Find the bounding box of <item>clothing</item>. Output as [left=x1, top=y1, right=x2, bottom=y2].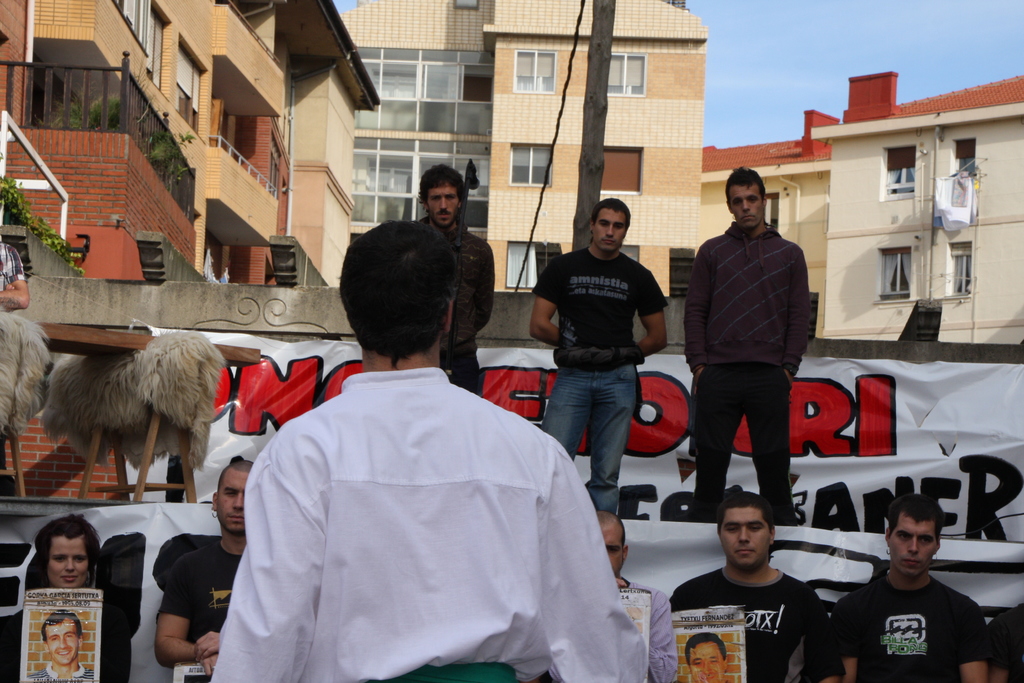
[left=615, top=575, right=681, bottom=682].
